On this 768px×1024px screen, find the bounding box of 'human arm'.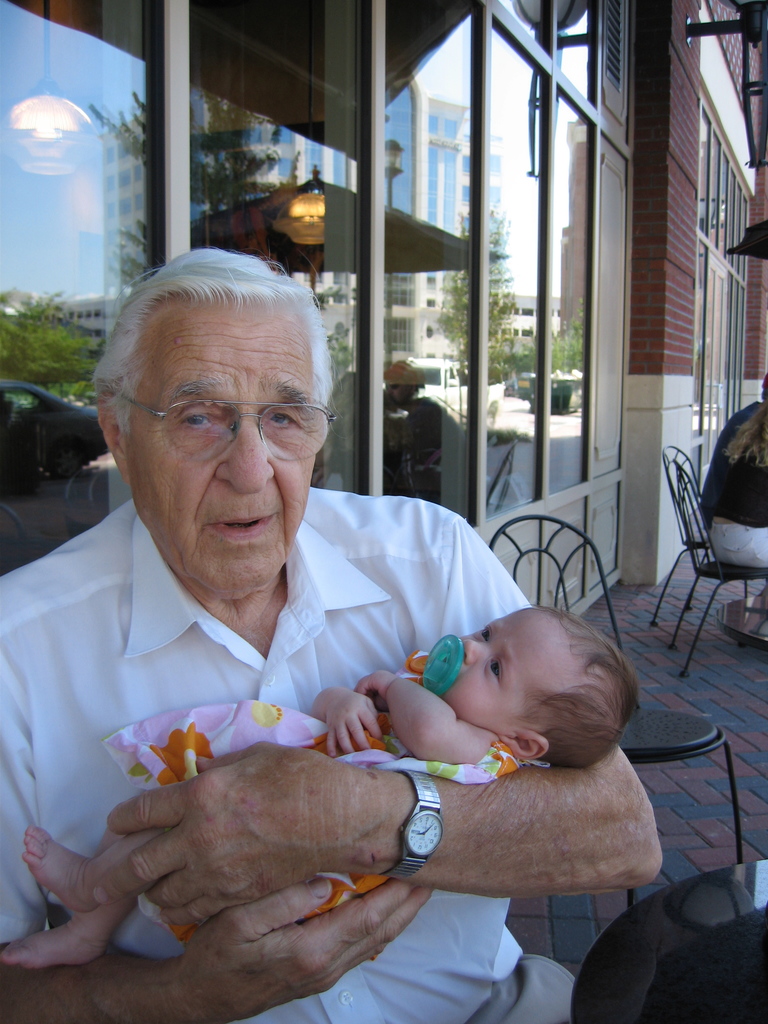
Bounding box: [x1=109, y1=517, x2=661, y2=924].
